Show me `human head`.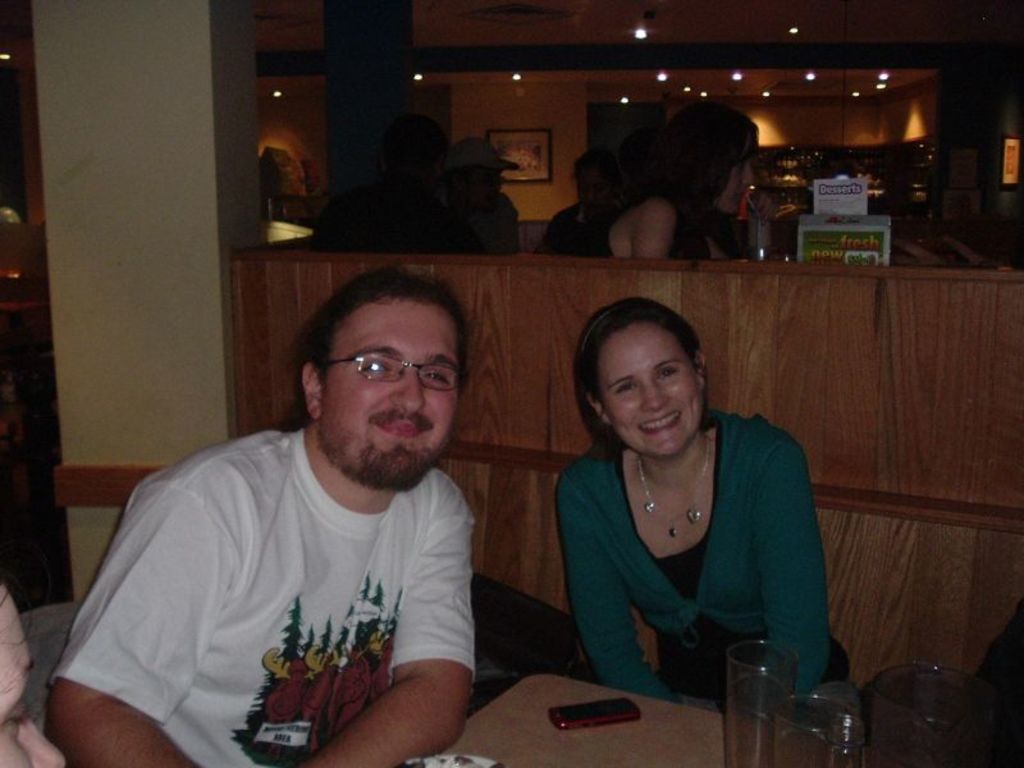
`human head` is here: (x1=654, y1=99, x2=764, y2=216).
